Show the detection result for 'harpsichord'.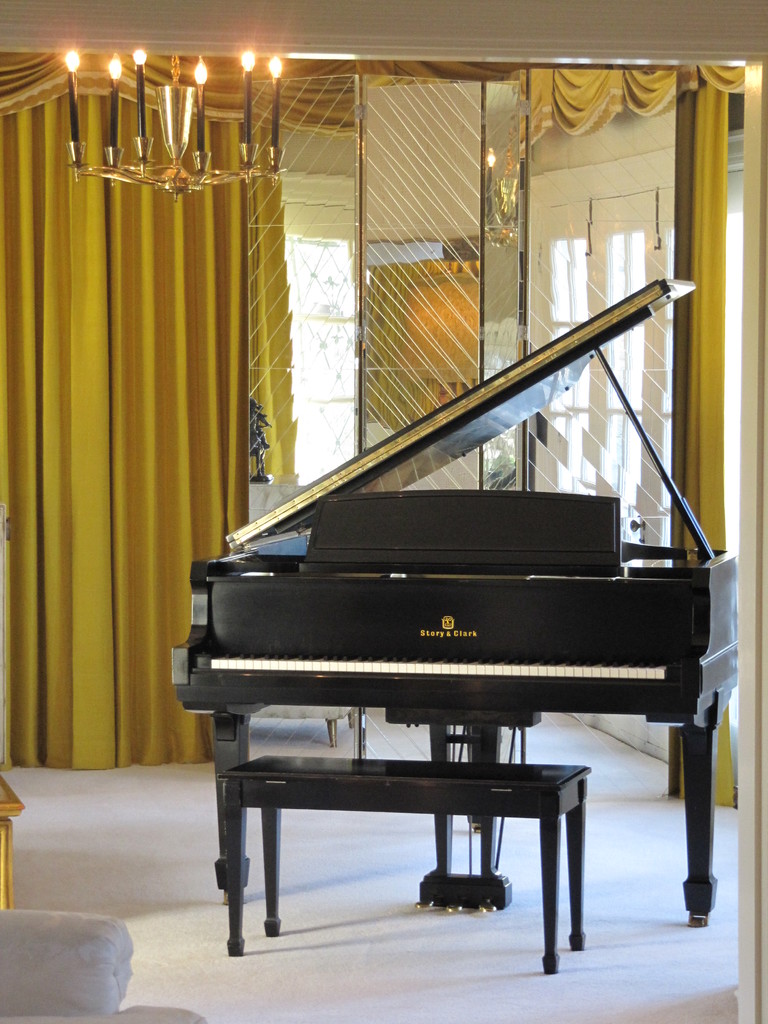
<box>178,269,740,960</box>.
